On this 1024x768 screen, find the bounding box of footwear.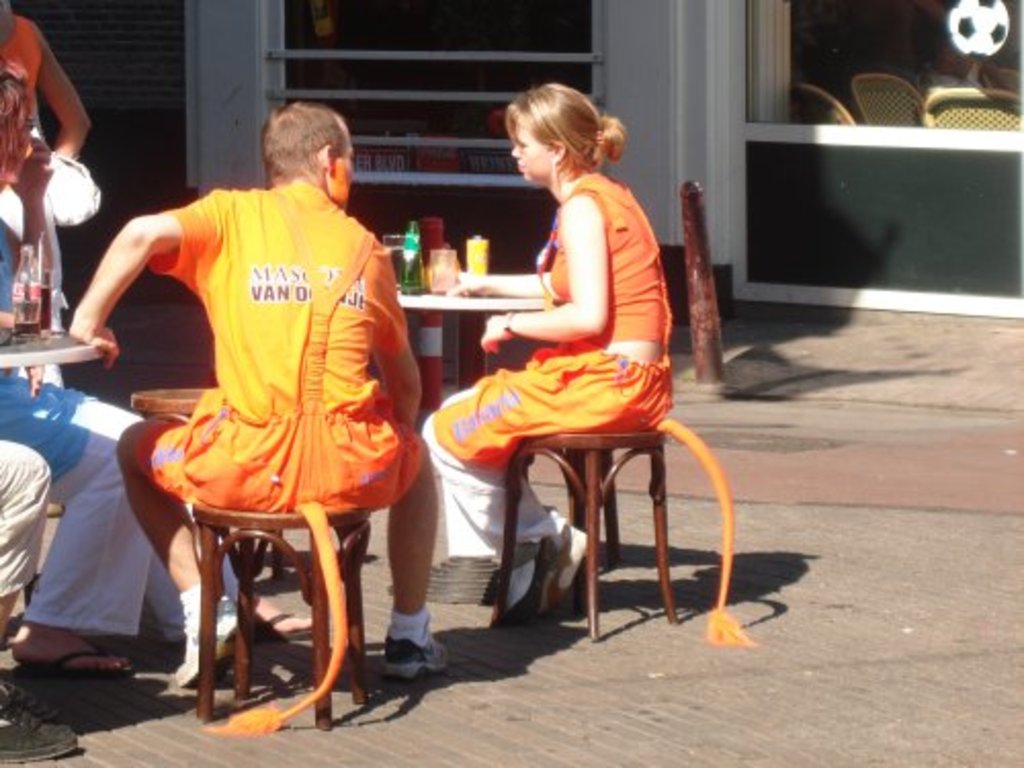
Bounding box: left=530, top=520, right=592, bottom=625.
